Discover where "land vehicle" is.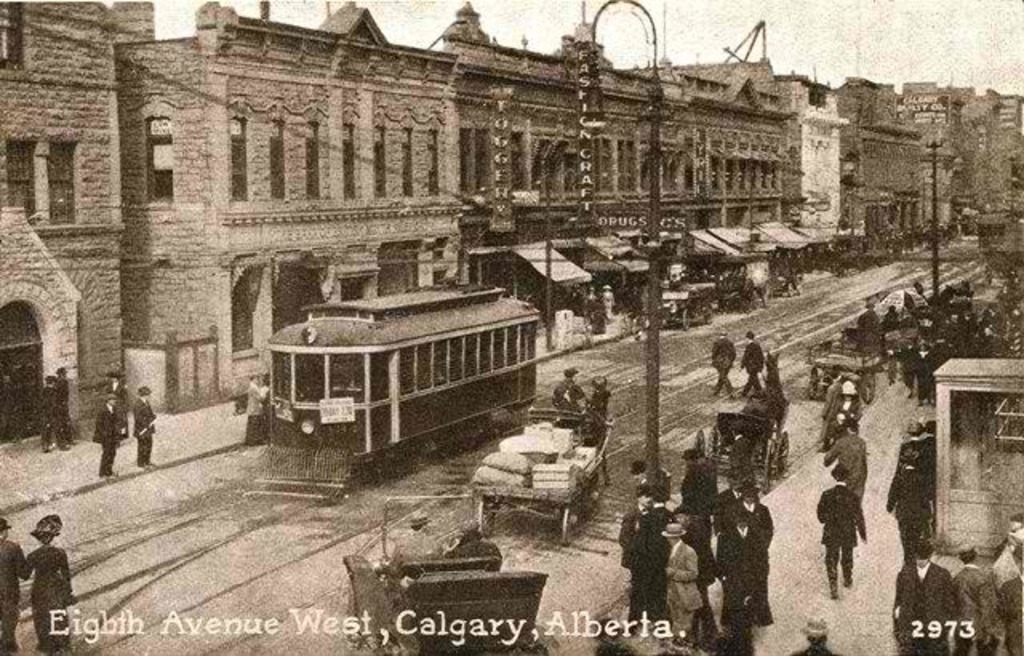
Discovered at [261,282,539,493].
